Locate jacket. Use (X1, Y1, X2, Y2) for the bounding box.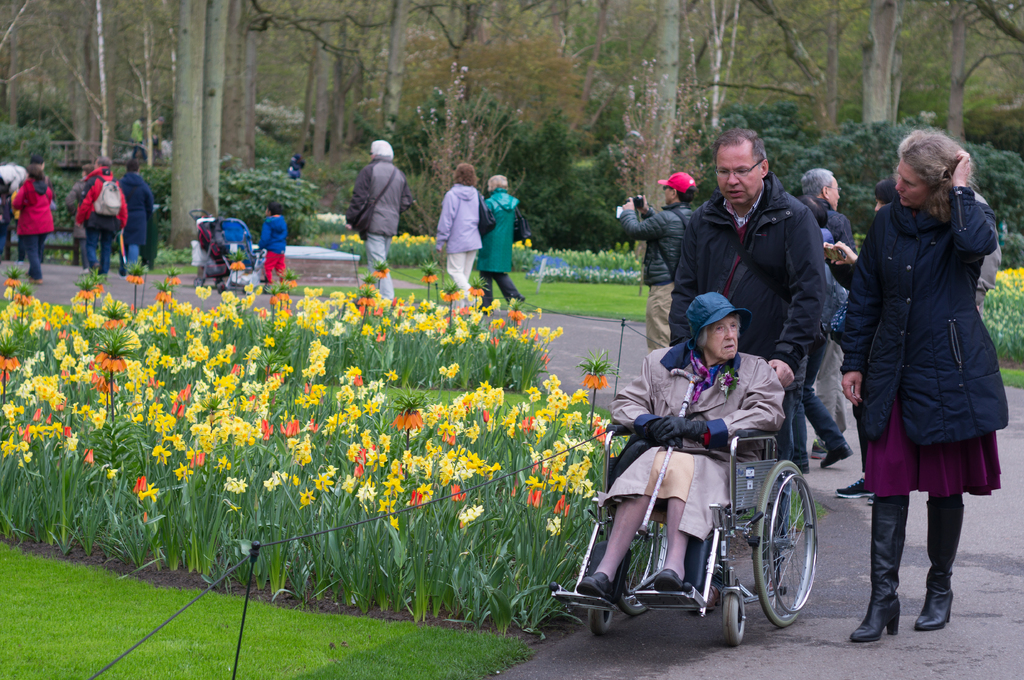
(255, 214, 289, 255).
